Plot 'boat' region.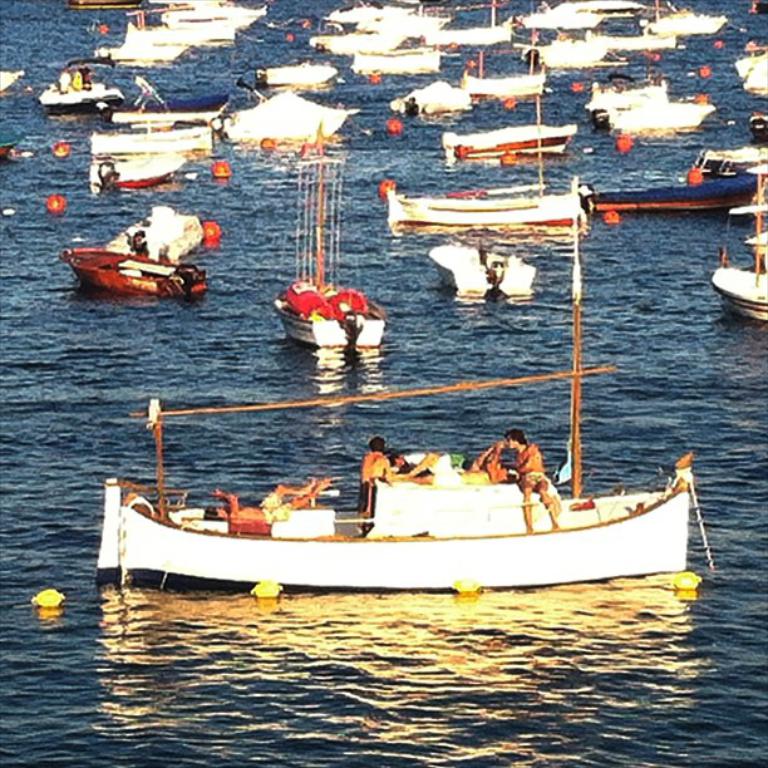
Plotted at bbox=[509, 8, 607, 36].
